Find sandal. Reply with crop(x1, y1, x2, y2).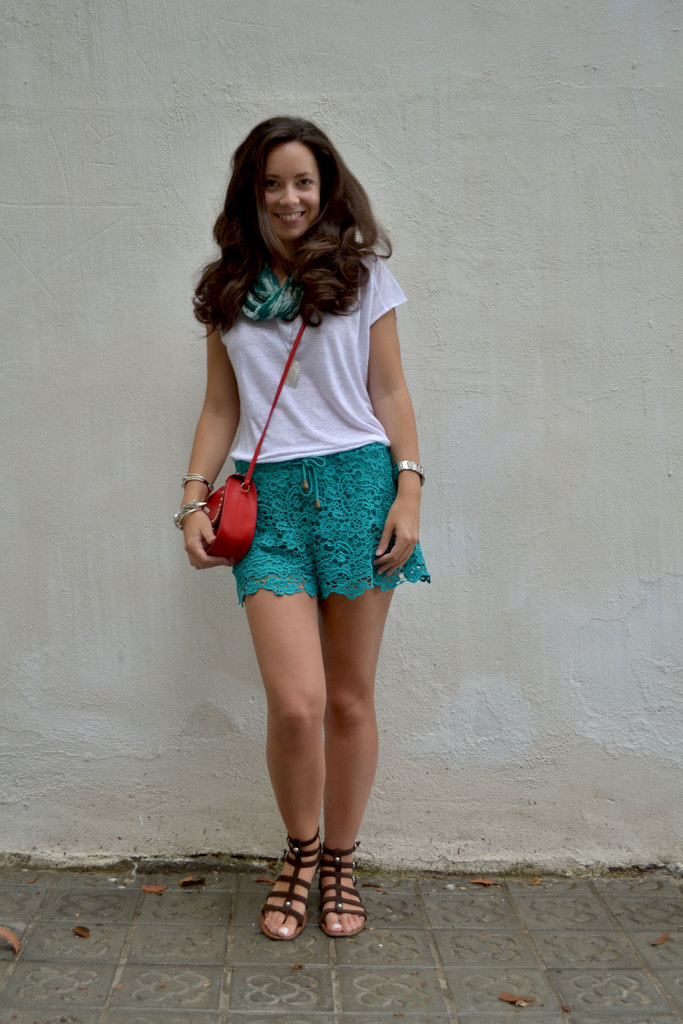
crop(320, 843, 367, 941).
